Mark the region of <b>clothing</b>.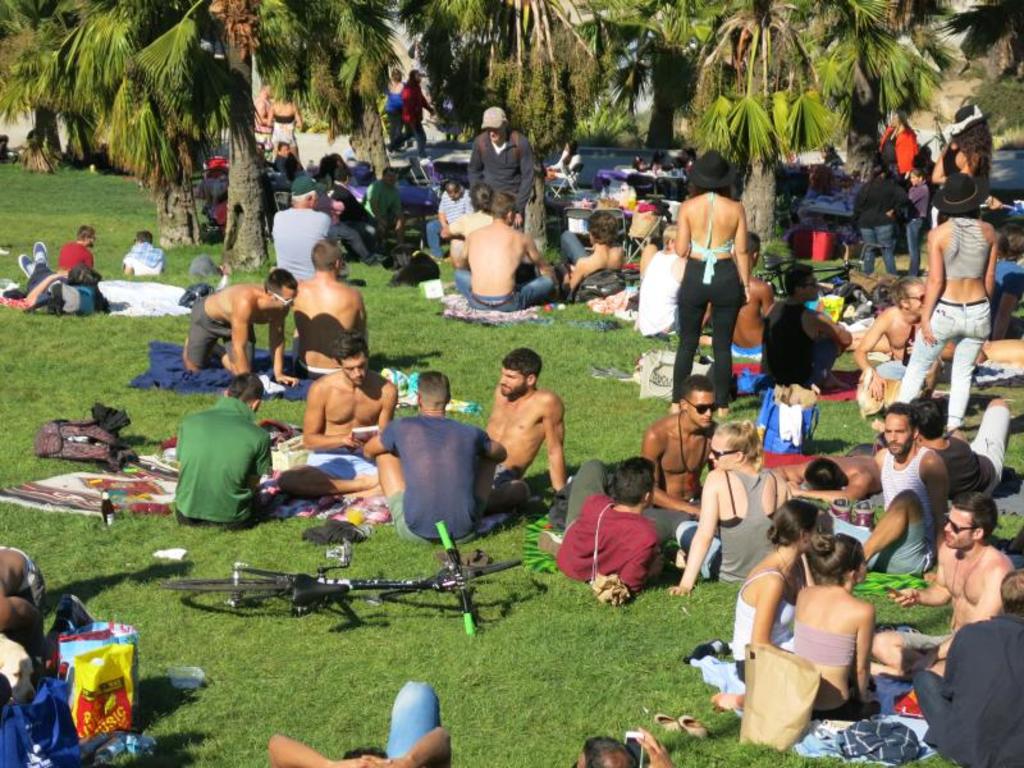
Region: rect(184, 289, 257, 371).
